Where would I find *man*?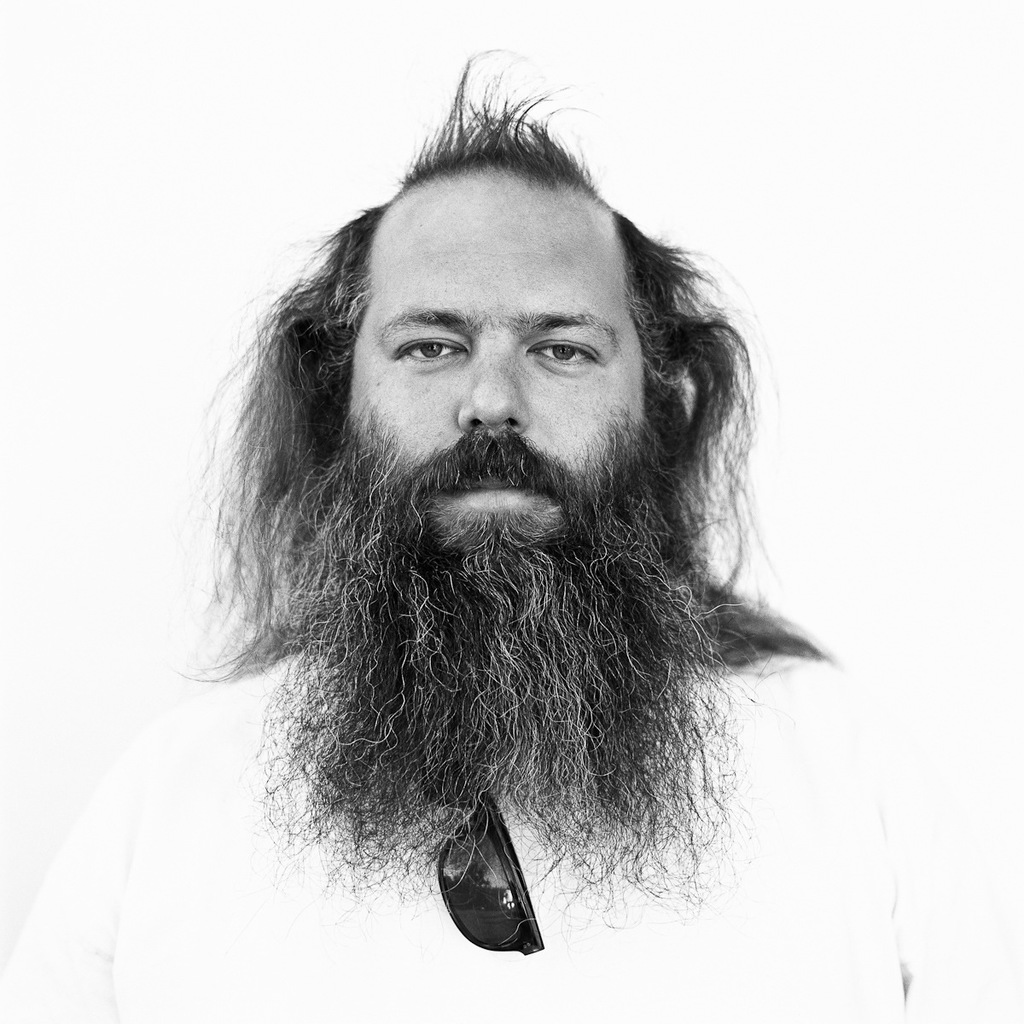
At [left=79, top=38, right=917, bottom=1018].
